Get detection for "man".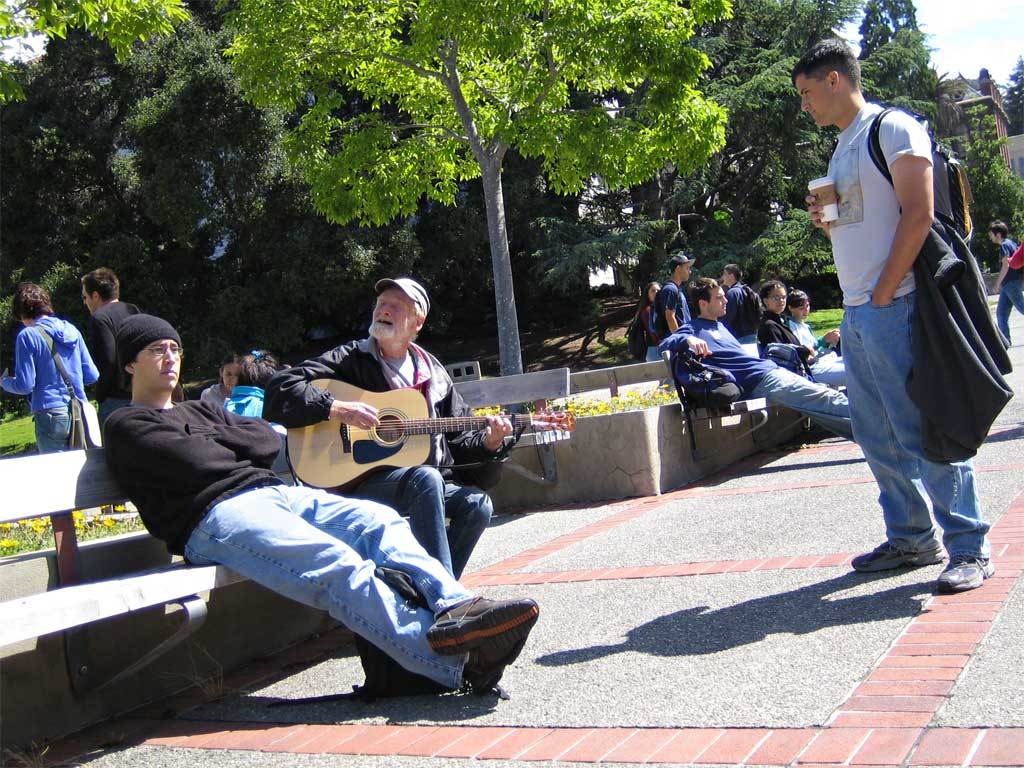
Detection: 106 313 542 696.
